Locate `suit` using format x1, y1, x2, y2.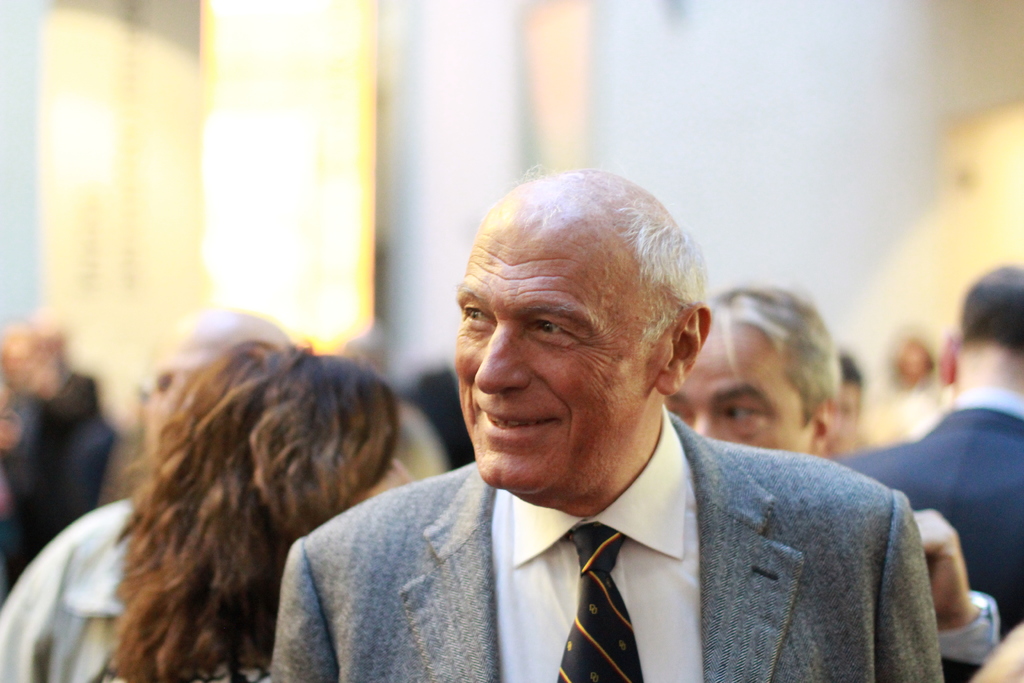
831, 390, 1023, 642.
